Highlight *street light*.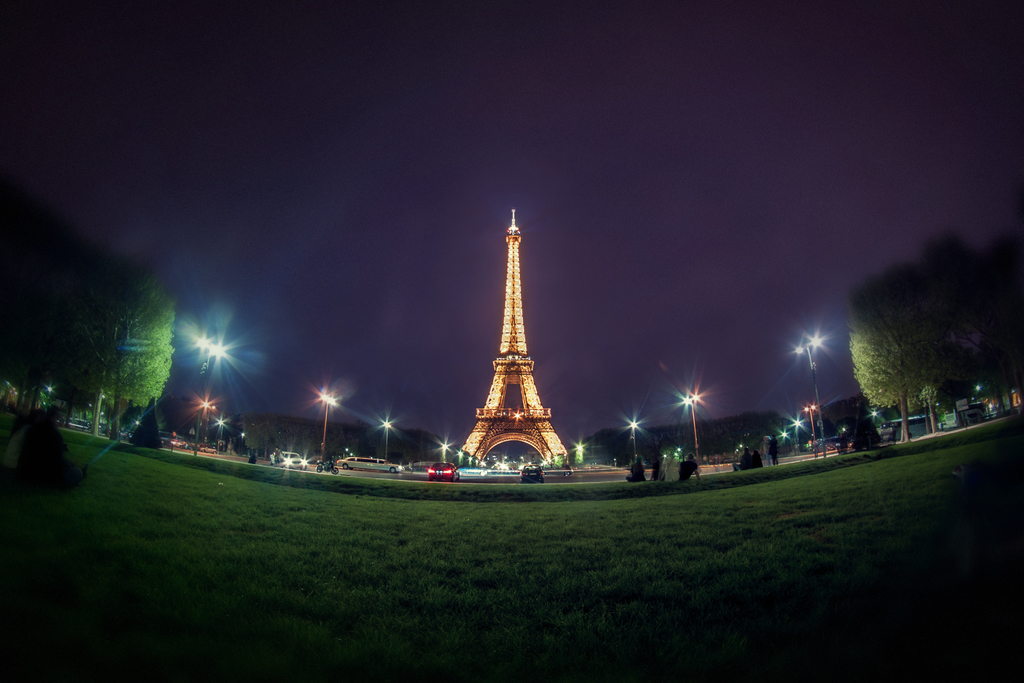
Highlighted region: [x1=463, y1=454, x2=471, y2=463].
